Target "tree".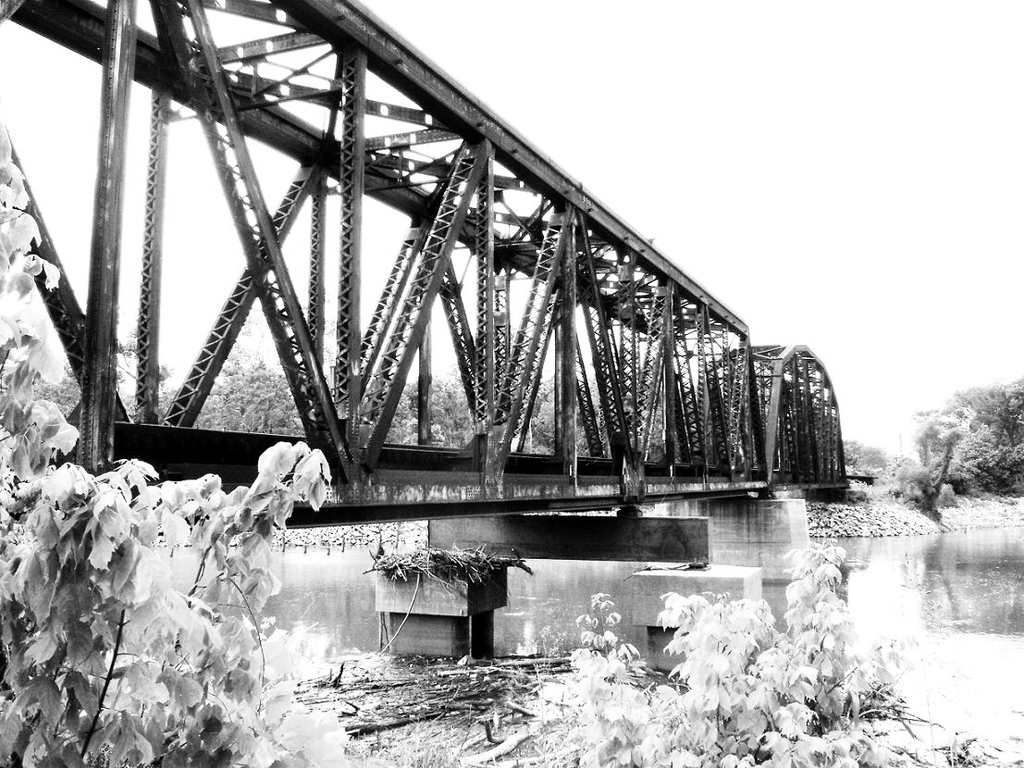
Target region: {"left": 918, "top": 380, "right": 1019, "bottom": 489}.
